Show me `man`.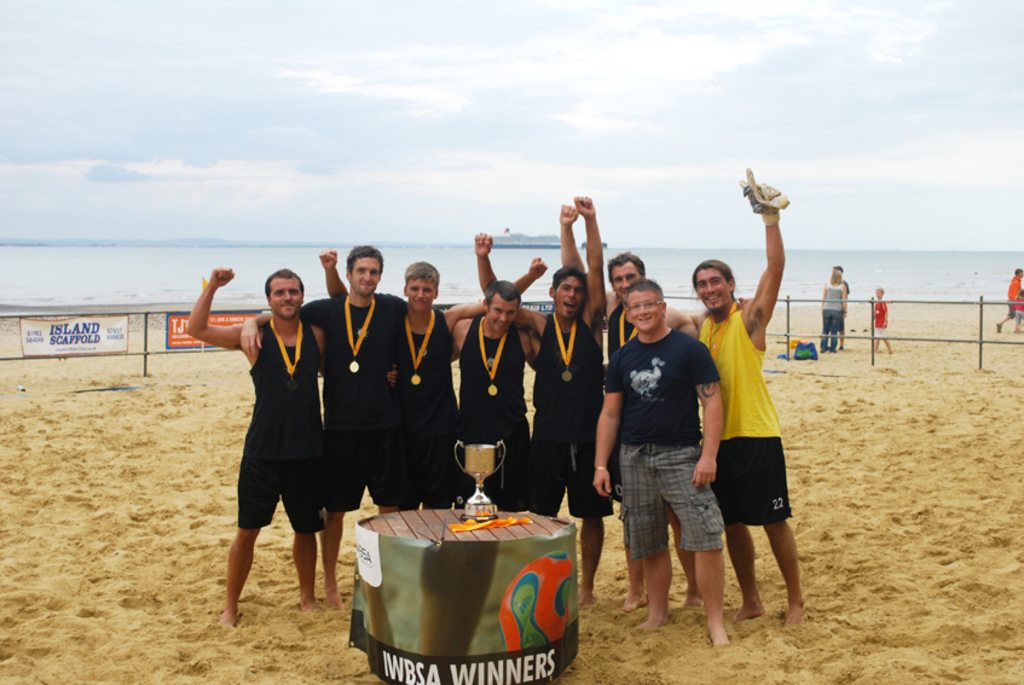
`man` is here: Rect(449, 277, 539, 512).
